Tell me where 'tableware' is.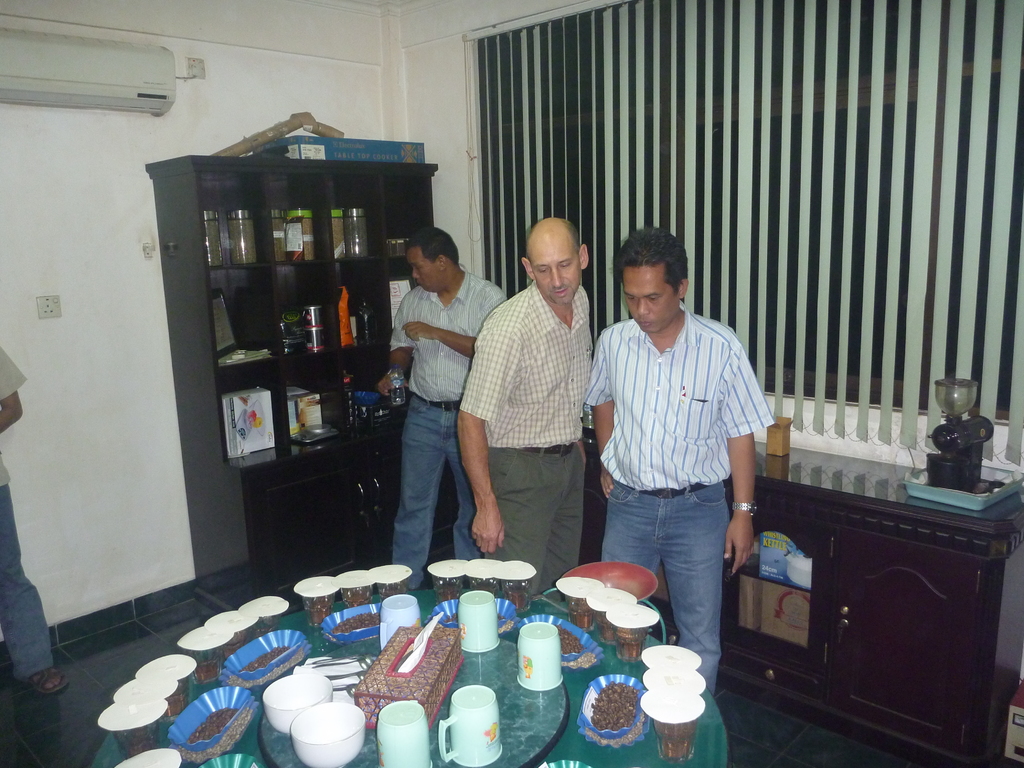
'tableware' is at <region>440, 683, 503, 767</region>.
